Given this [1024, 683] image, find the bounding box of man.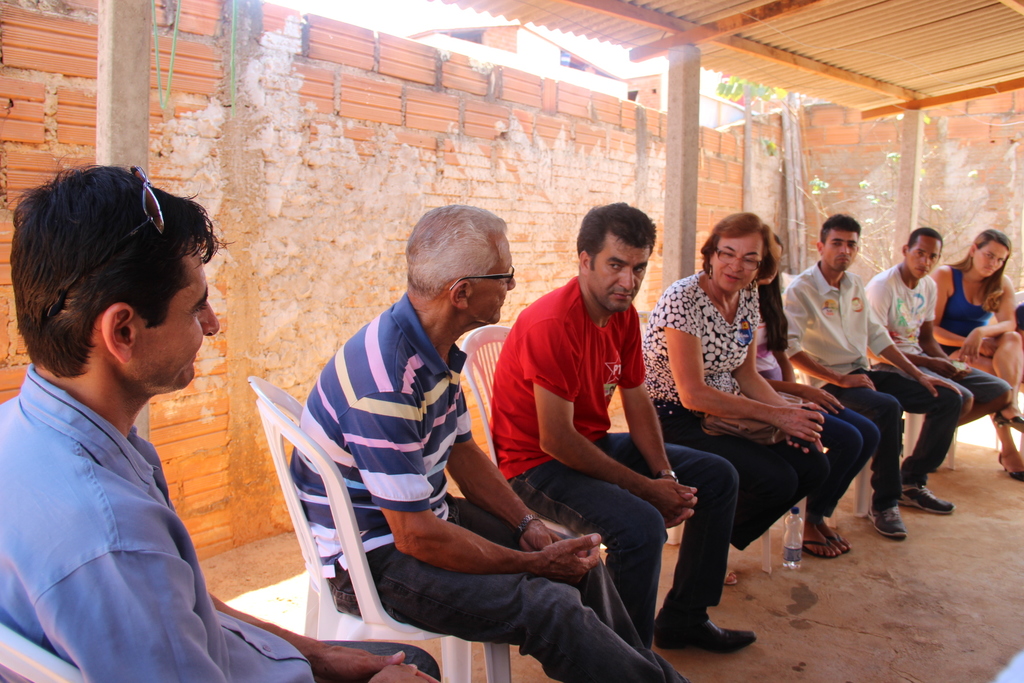
Rect(773, 211, 959, 546).
